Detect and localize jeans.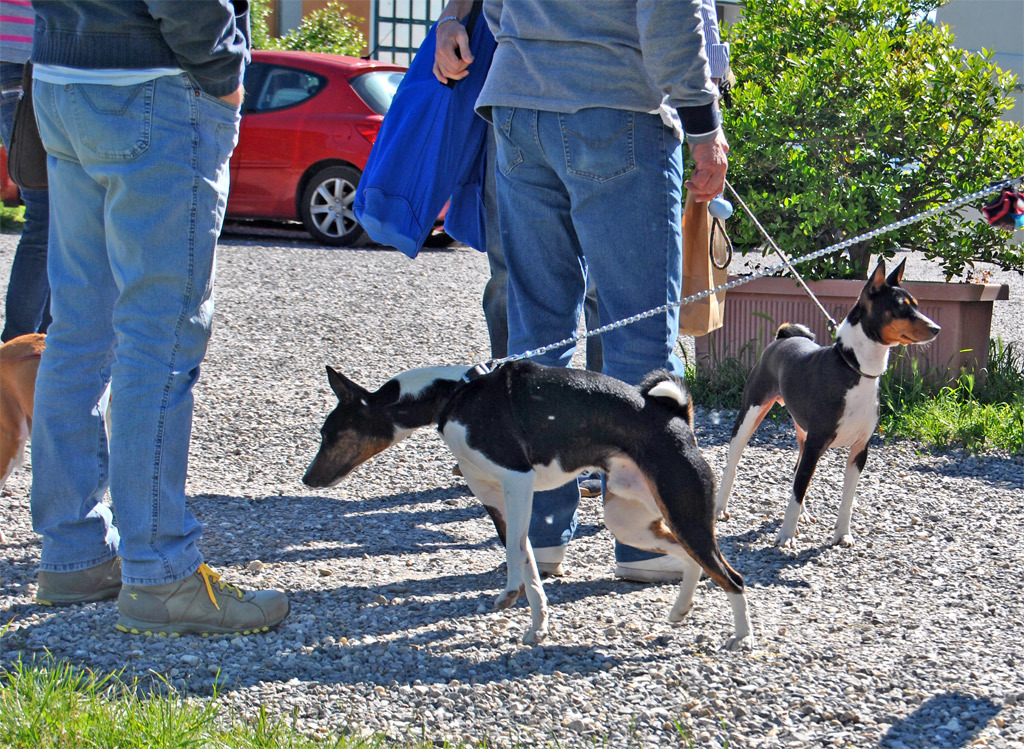
Localized at {"left": 484, "top": 105, "right": 685, "bottom": 559}.
